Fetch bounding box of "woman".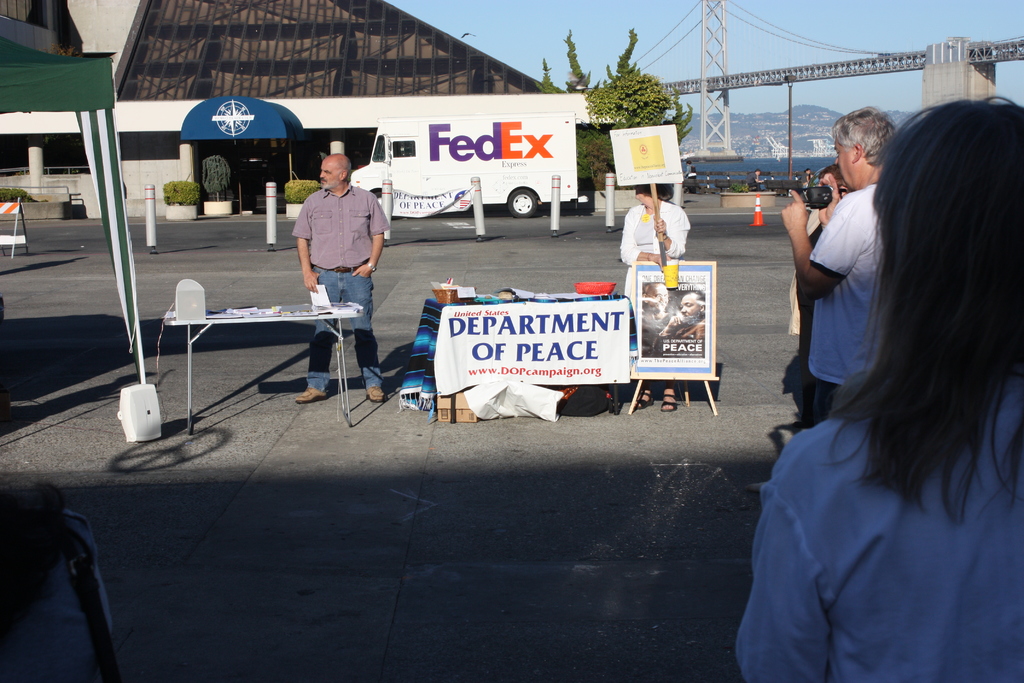
Bbox: Rect(620, 183, 691, 413).
